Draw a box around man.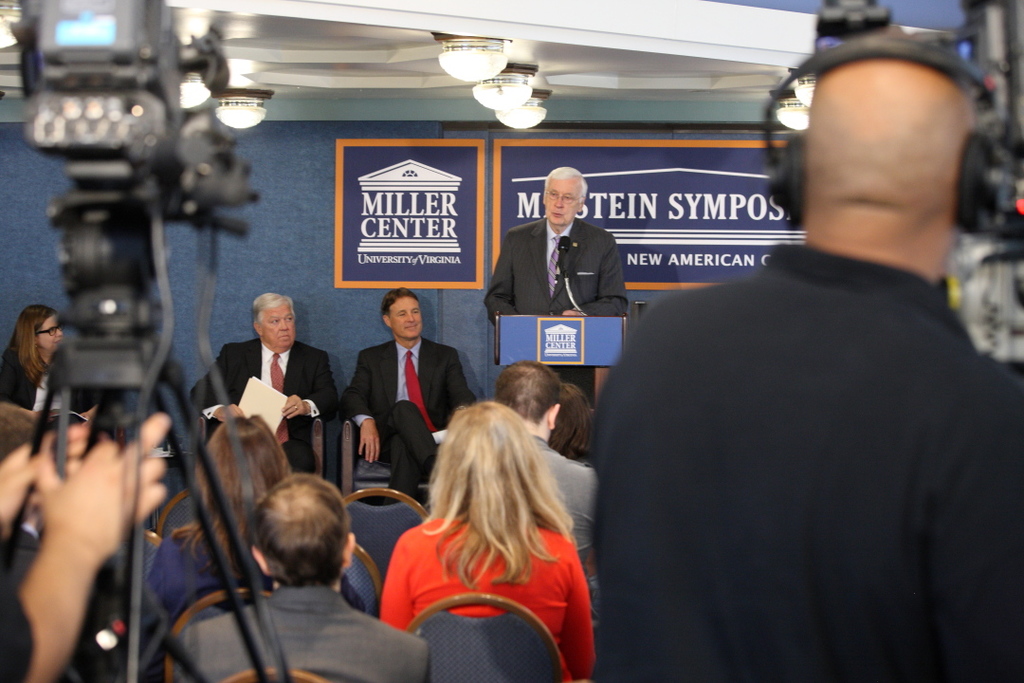
x1=337, y1=287, x2=478, y2=507.
